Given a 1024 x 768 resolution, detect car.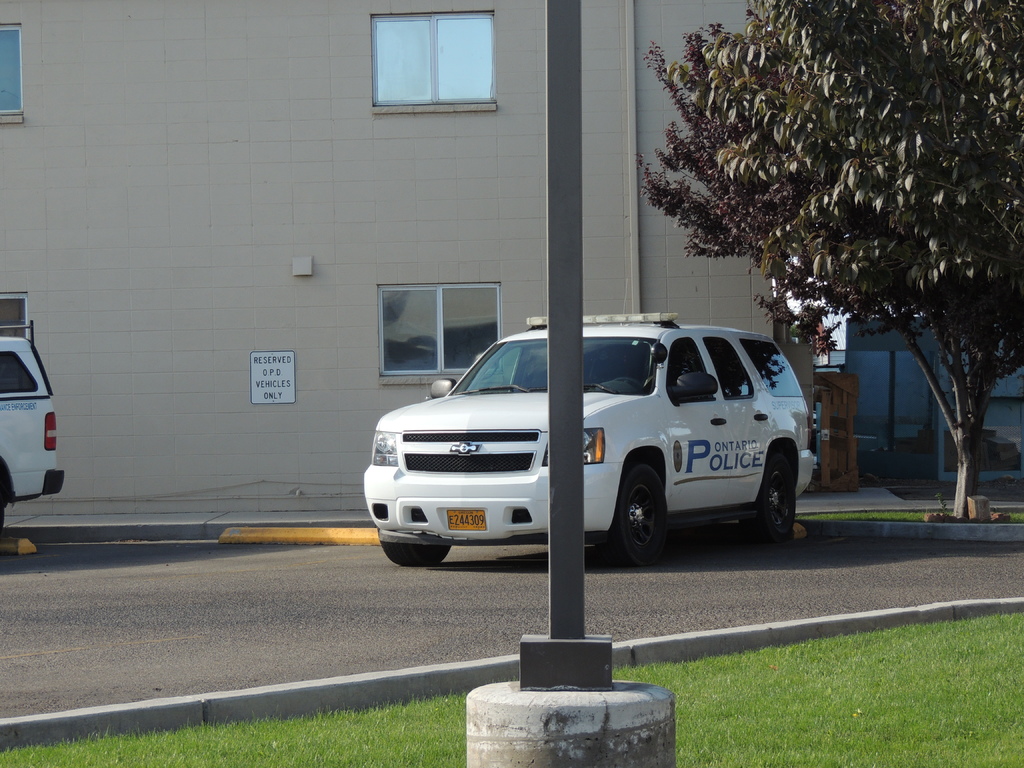
x1=0 y1=327 x2=67 y2=532.
